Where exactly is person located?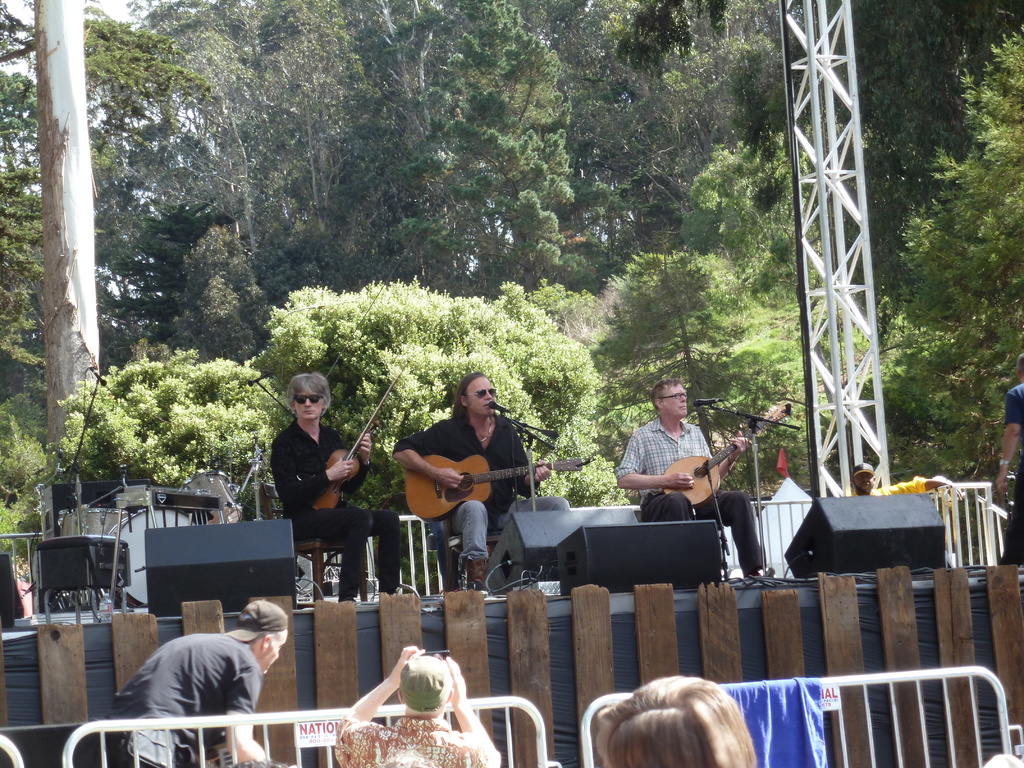
Its bounding box is [589,668,763,767].
